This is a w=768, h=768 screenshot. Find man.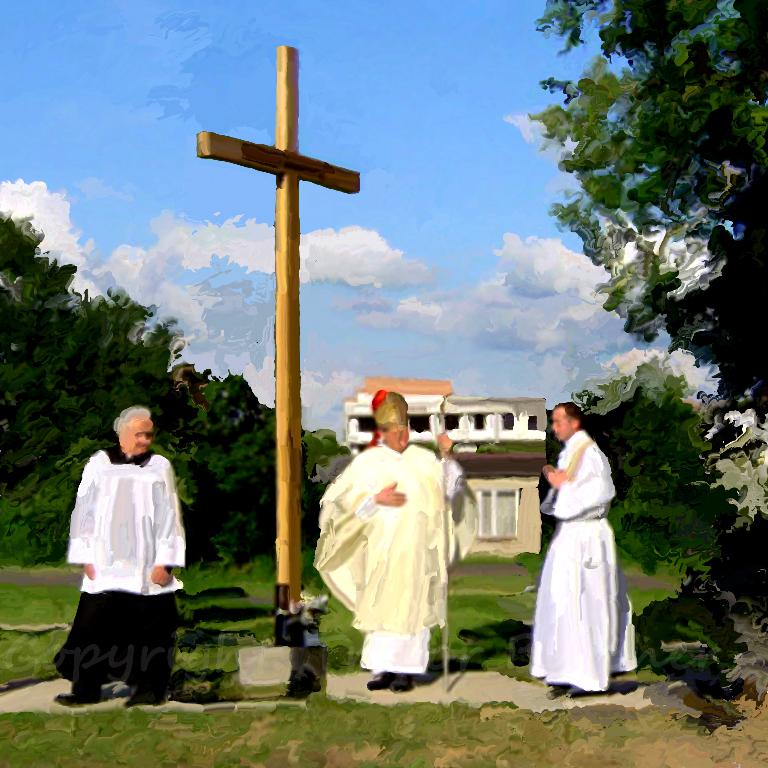
Bounding box: (left=314, top=396, right=469, bottom=684).
